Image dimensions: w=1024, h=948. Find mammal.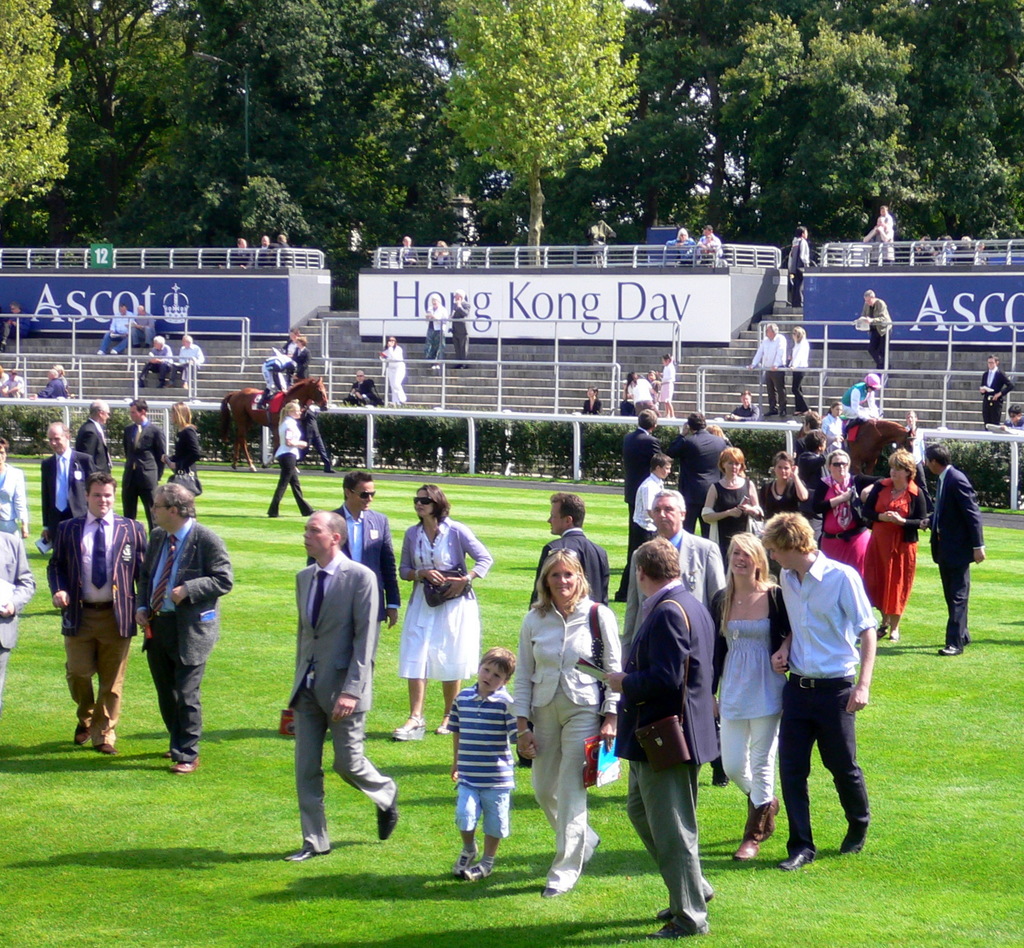
locate(293, 337, 314, 380).
